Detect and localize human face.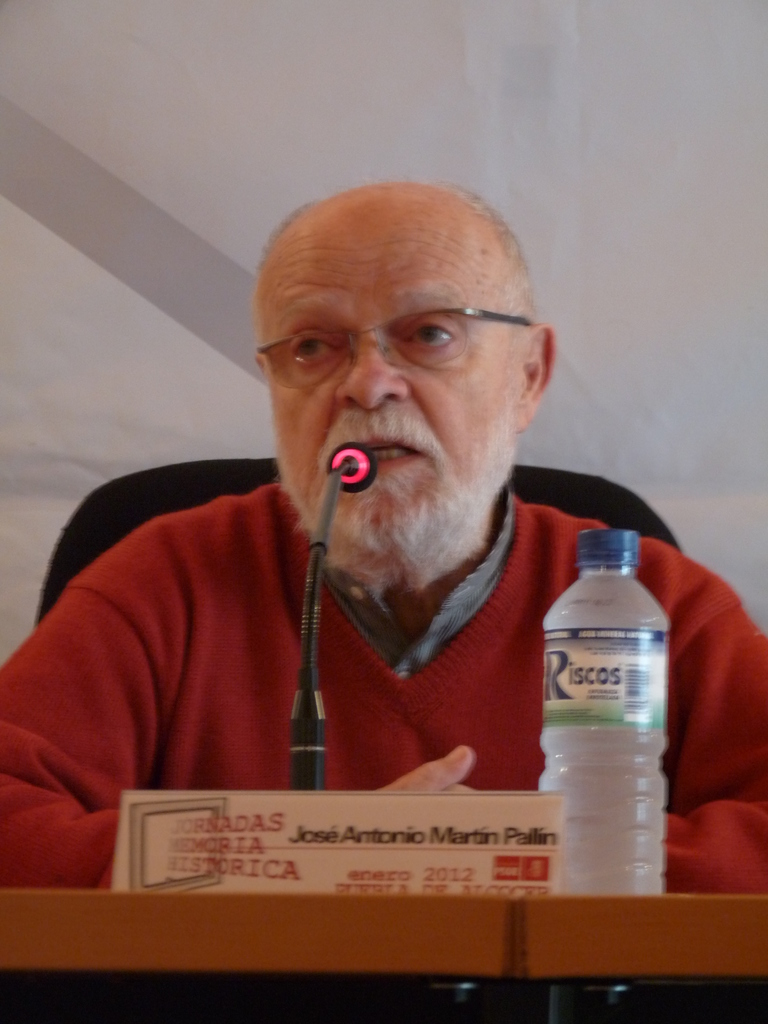
Localized at (262,209,512,560).
